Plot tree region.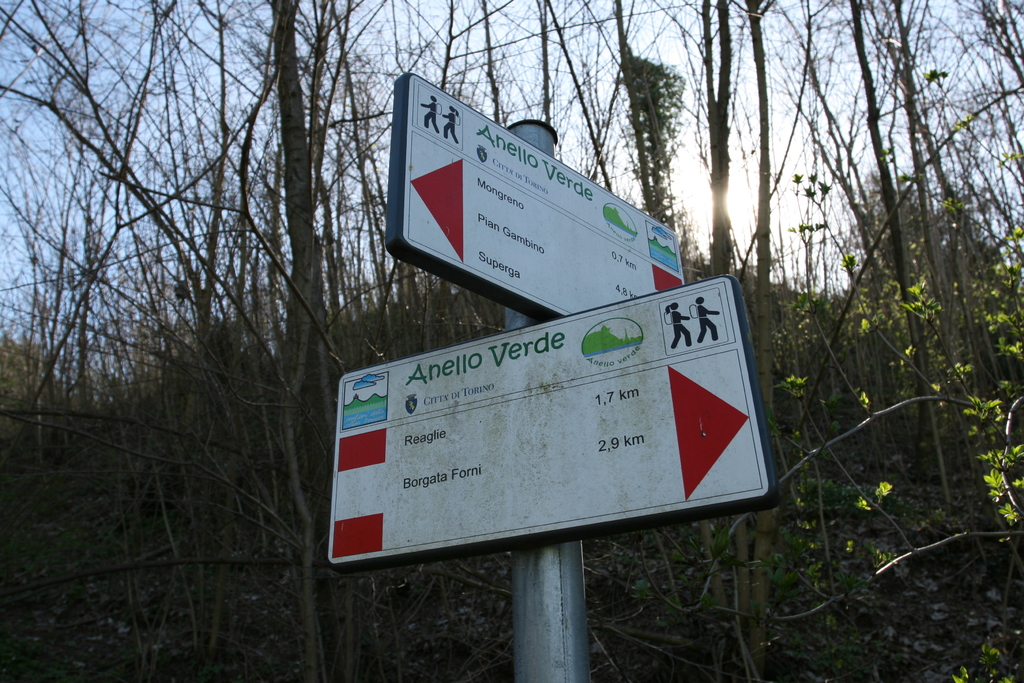
Plotted at select_region(0, 330, 74, 452).
